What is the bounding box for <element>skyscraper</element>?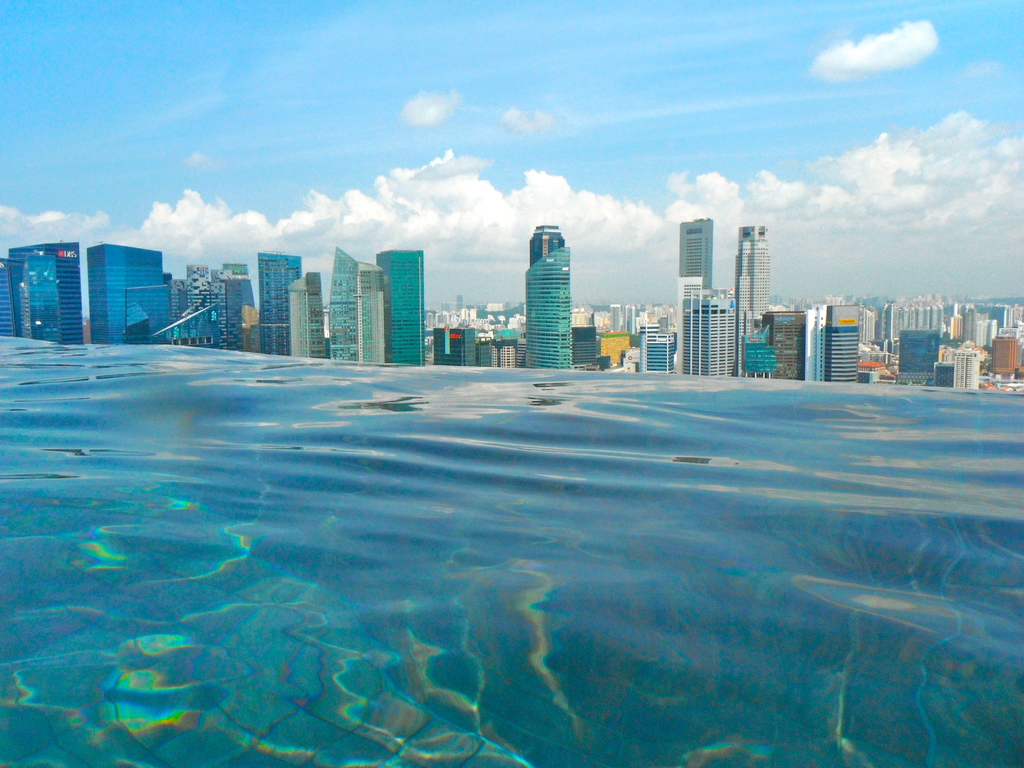
bbox(738, 224, 768, 374).
